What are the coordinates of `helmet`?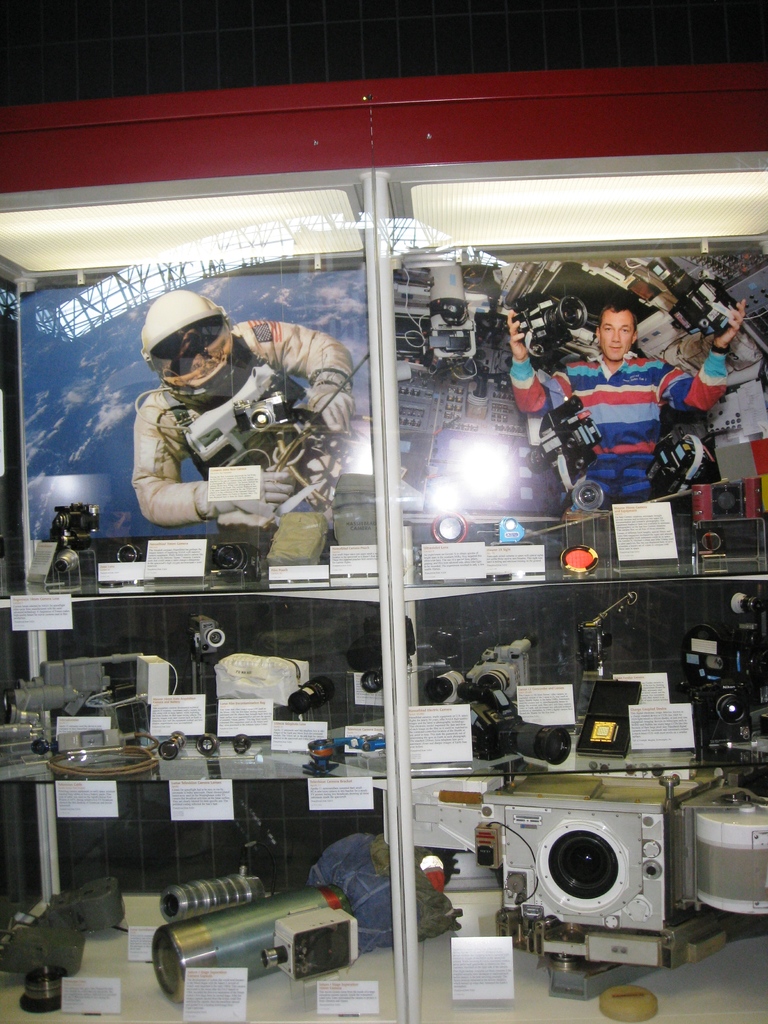
box=[124, 288, 233, 406].
